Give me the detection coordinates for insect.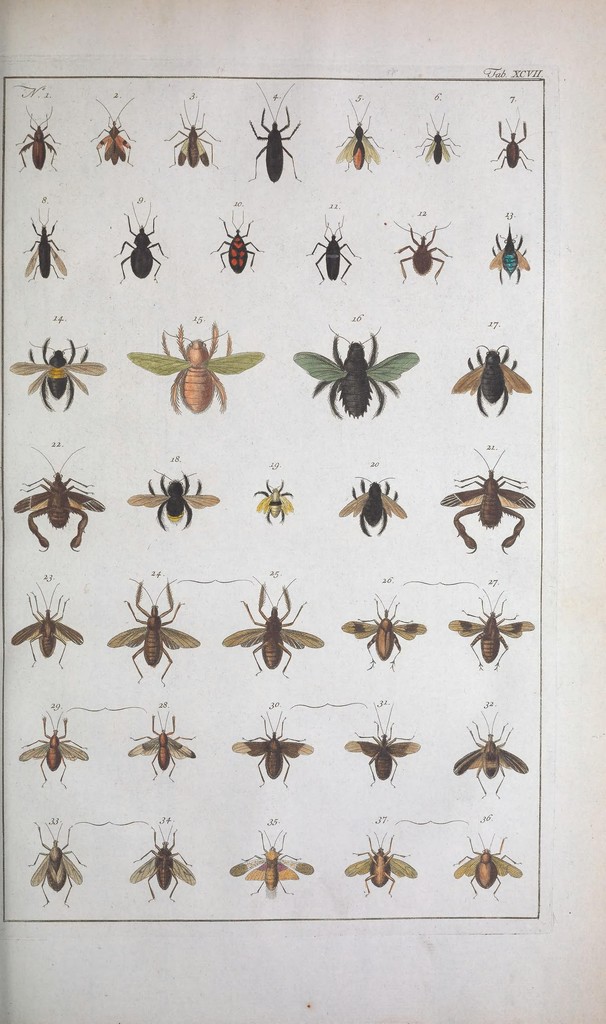
(286,318,415,423).
